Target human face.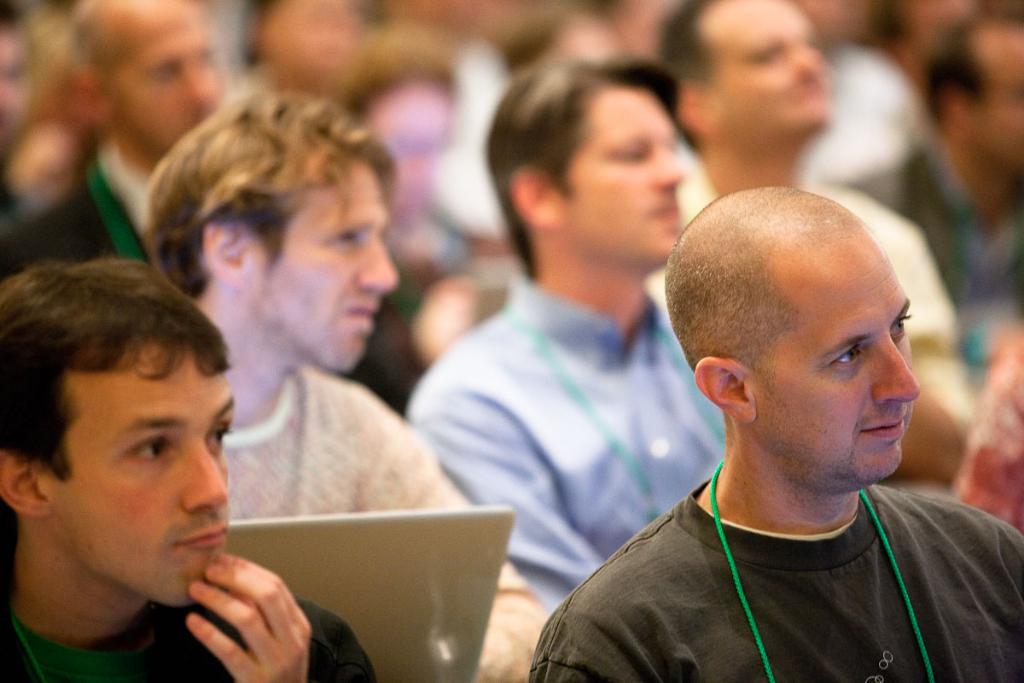
Target region: 967,19,1023,168.
